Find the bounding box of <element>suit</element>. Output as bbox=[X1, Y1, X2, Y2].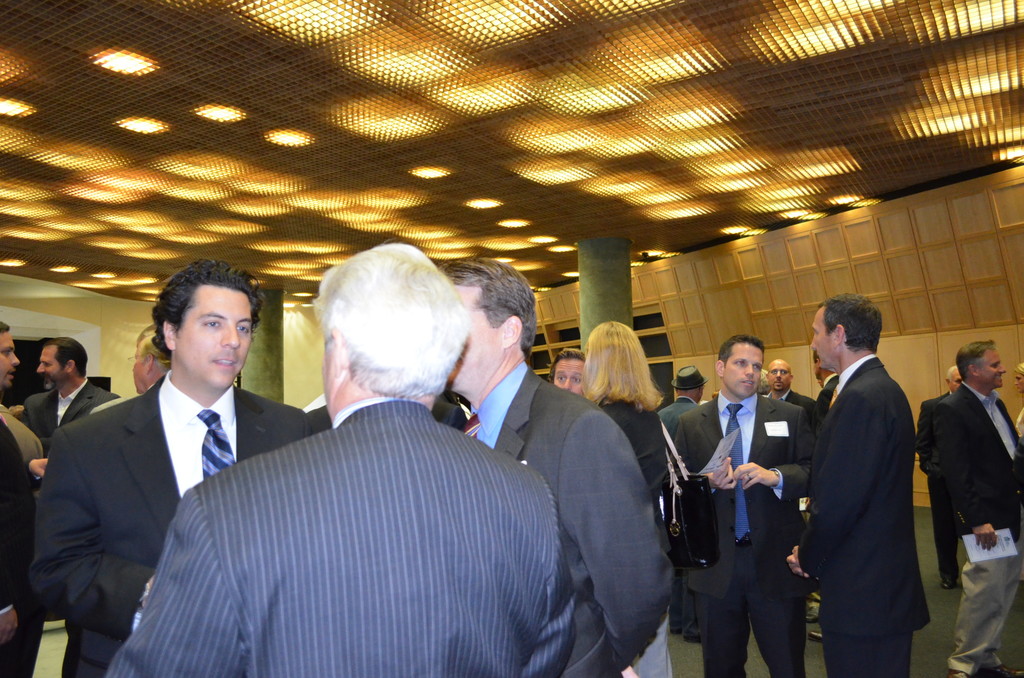
bbox=[671, 391, 816, 677].
